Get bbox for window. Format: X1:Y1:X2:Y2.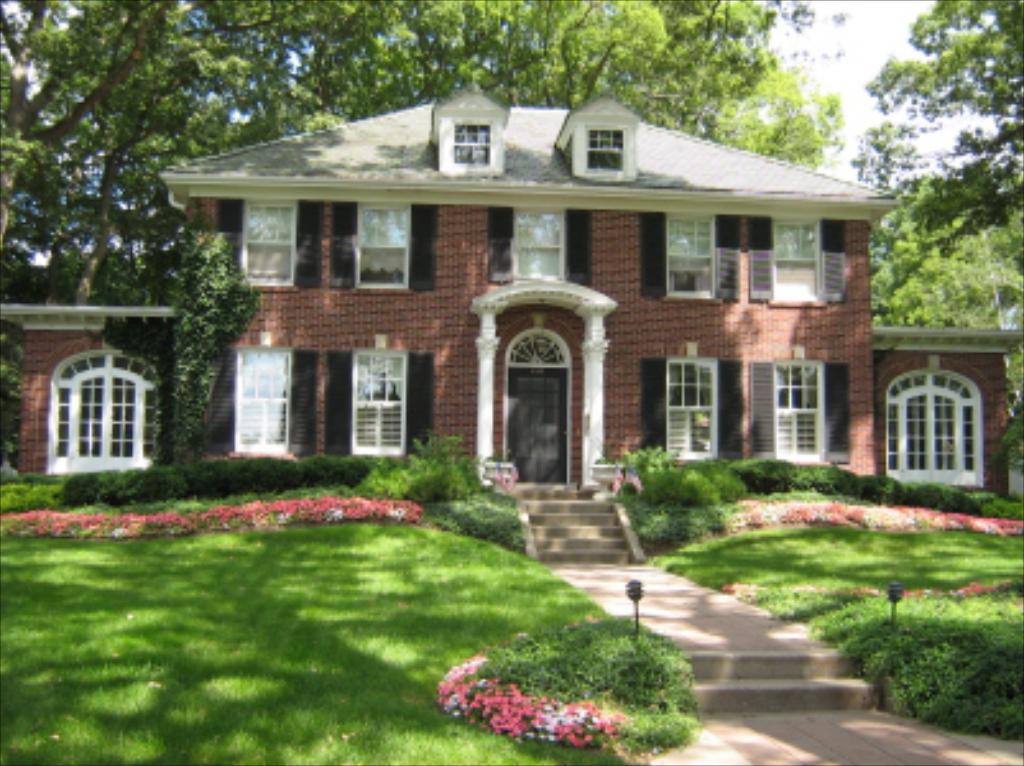
347:350:406:457.
